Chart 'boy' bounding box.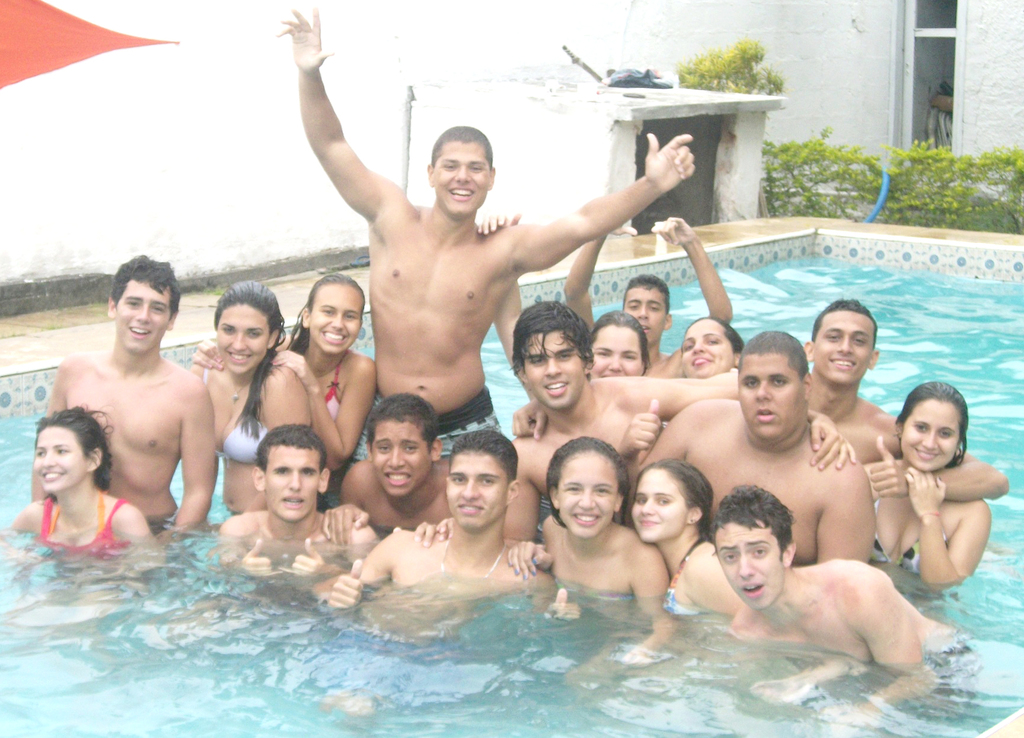
Charted: [723,481,978,720].
